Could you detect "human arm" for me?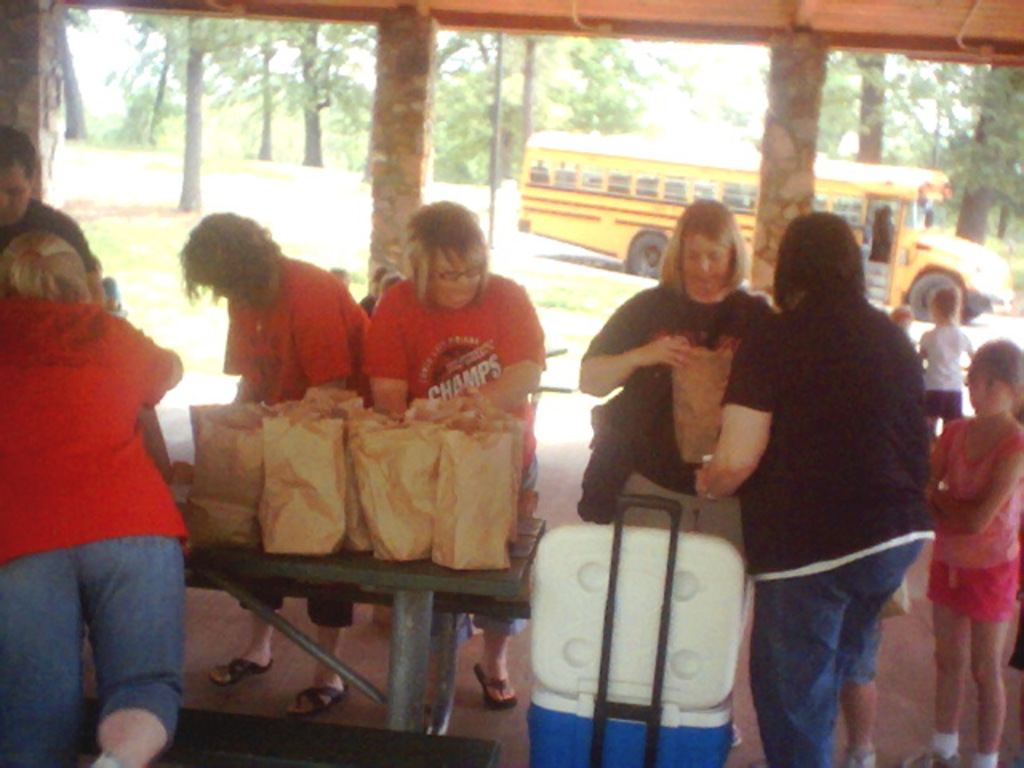
Detection result: [461, 301, 539, 411].
